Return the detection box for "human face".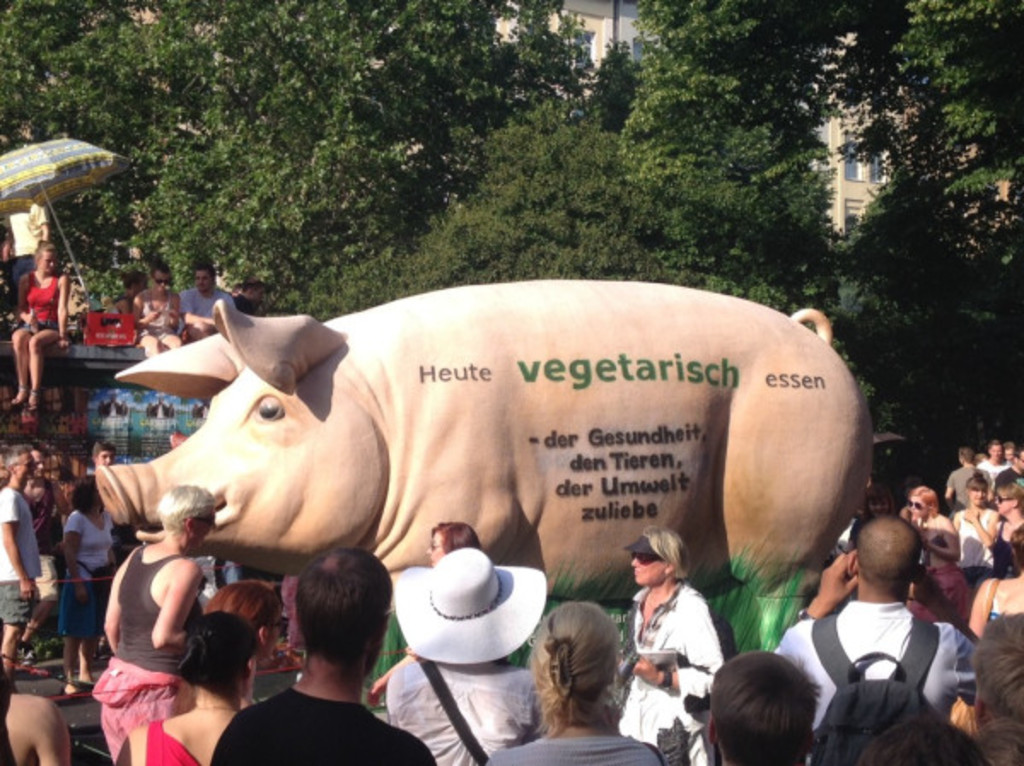
<box>193,268,215,288</box>.
